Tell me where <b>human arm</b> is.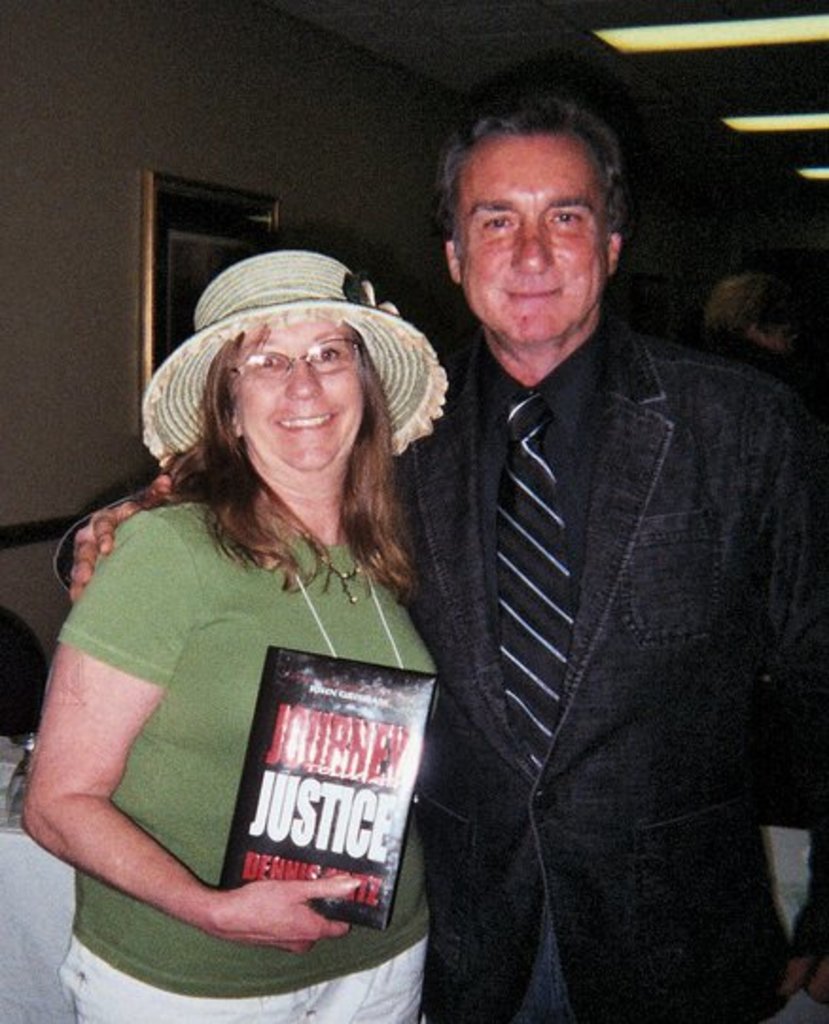
<b>human arm</b> is at 770,388,827,1003.
